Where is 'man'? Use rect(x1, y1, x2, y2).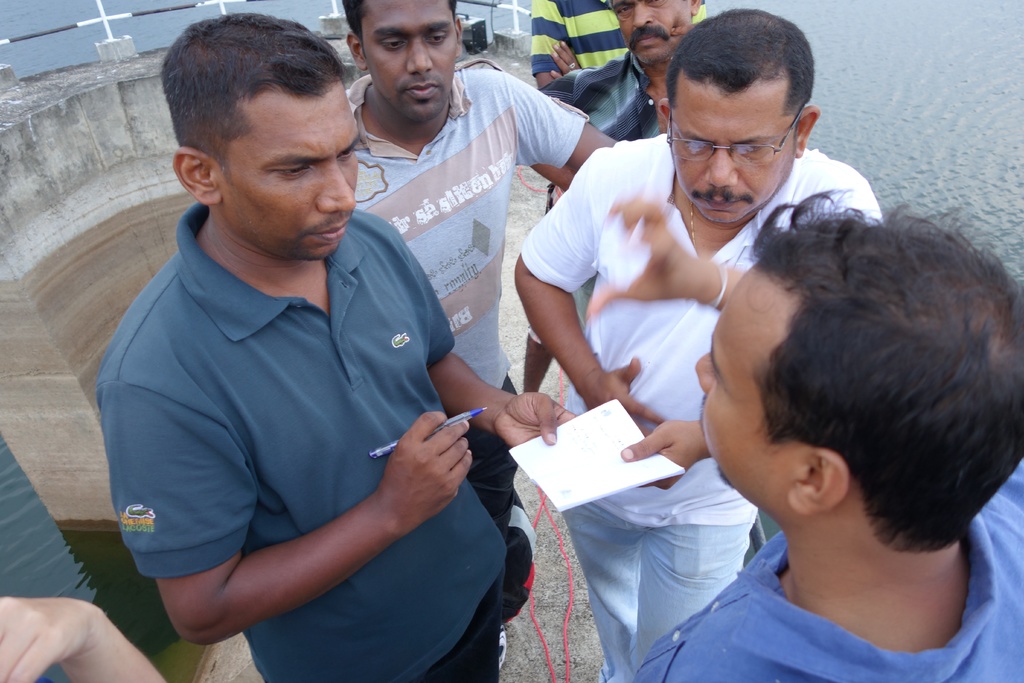
rect(511, 9, 884, 682).
